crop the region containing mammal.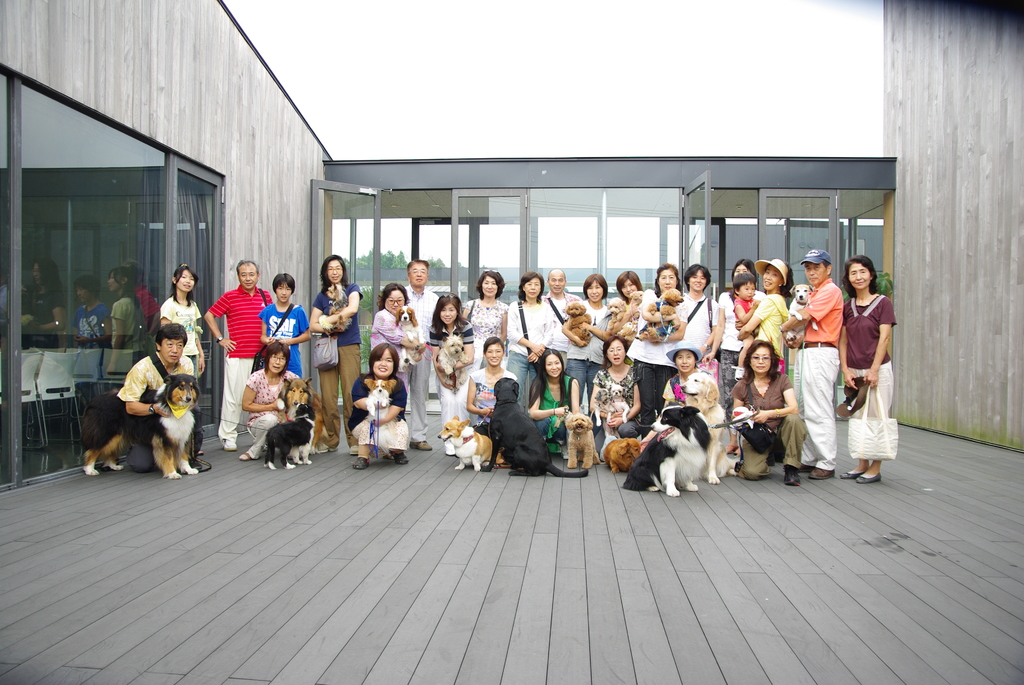
Crop region: detection(607, 436, 639, 472).
